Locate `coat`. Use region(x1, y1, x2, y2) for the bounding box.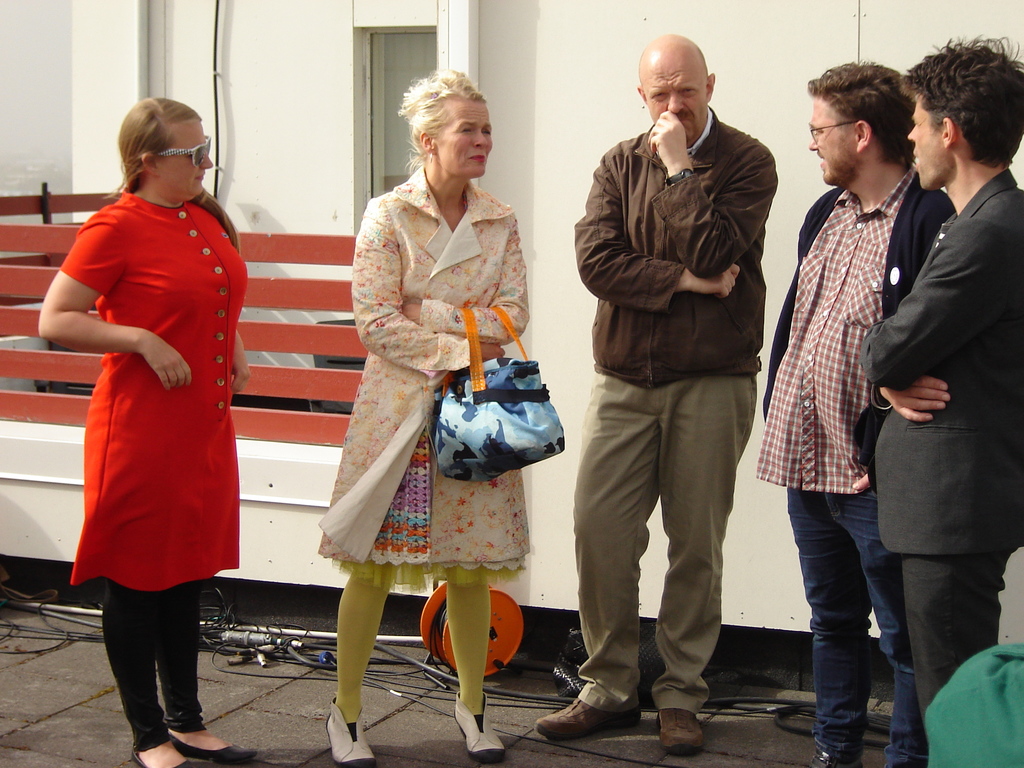
region(325, 119, 529, 607).
